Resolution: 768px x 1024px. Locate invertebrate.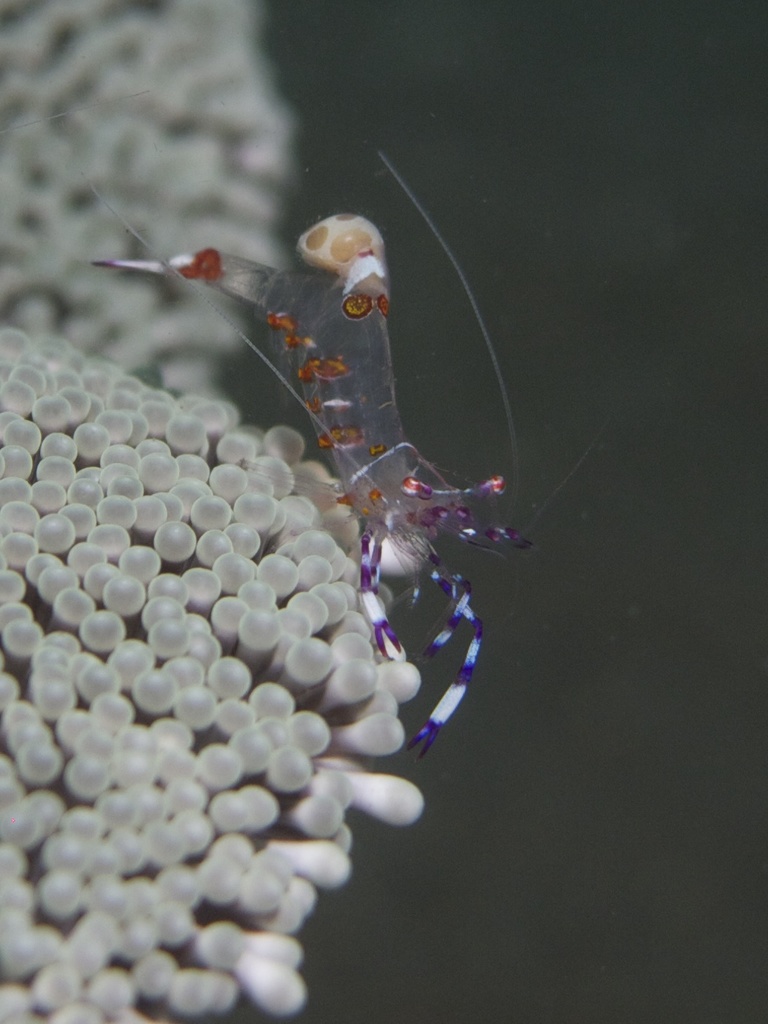
l=90, t=128, r=599, b=767.
